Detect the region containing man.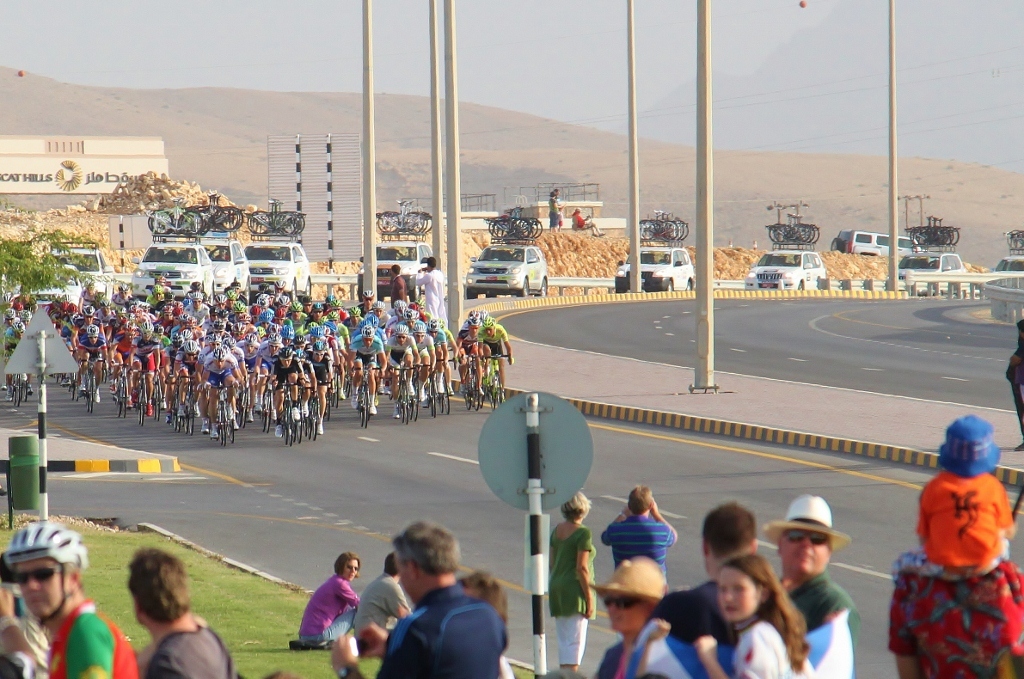
(x1=655, y1=503, x2=763, y2=645).
